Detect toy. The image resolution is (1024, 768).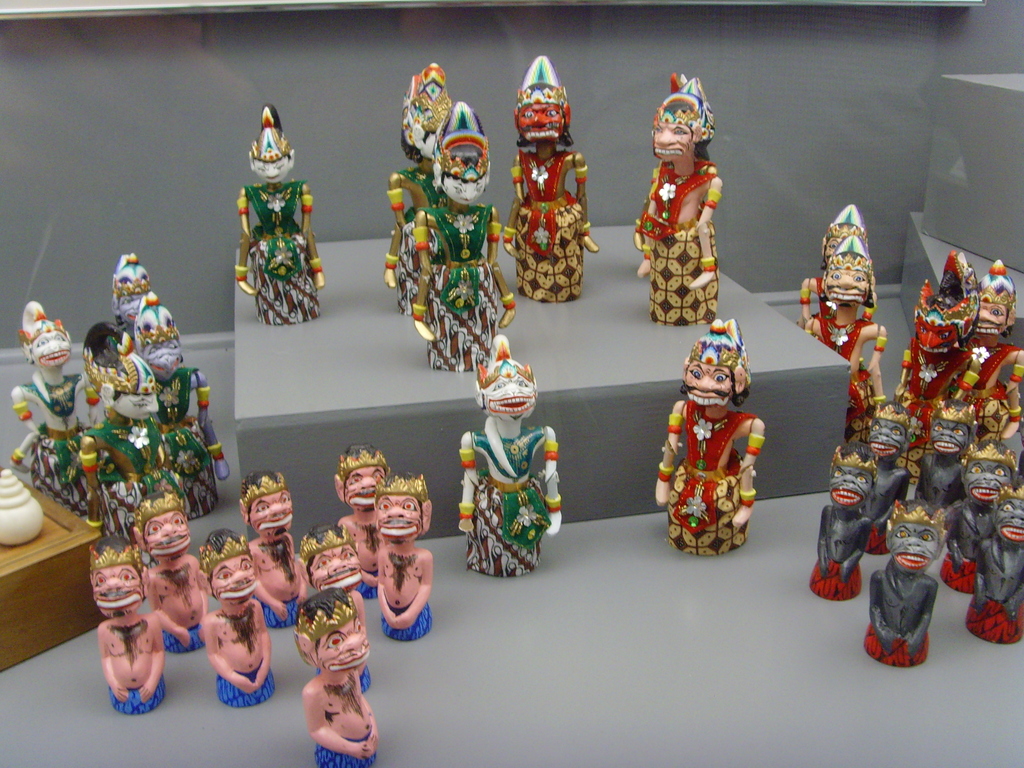
[x1=919, y1=399, x2=977, y2=511].
